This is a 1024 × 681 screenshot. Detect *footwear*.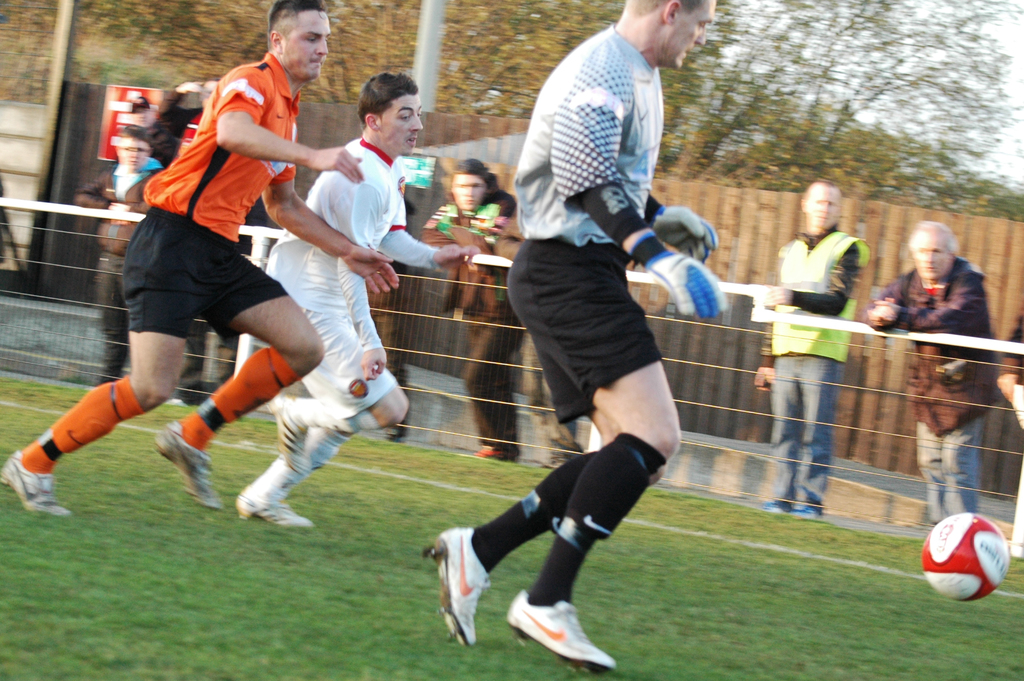
(433,527,493,650).
